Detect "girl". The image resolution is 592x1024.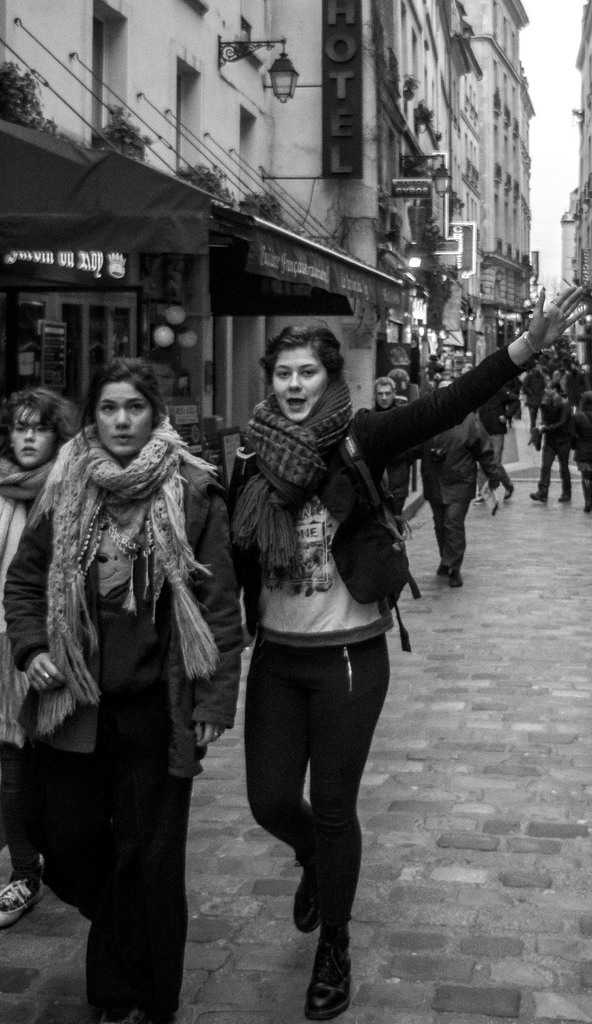
[x1=0, y1=391, x2=79, y2=920].
